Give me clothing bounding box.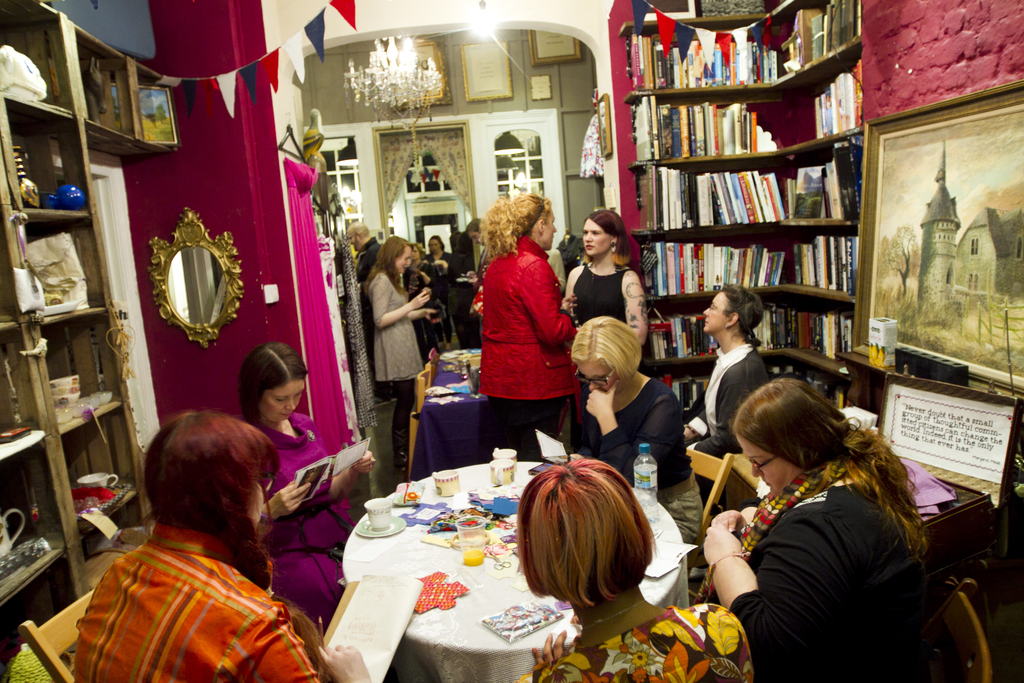
[467,247,490,315].
